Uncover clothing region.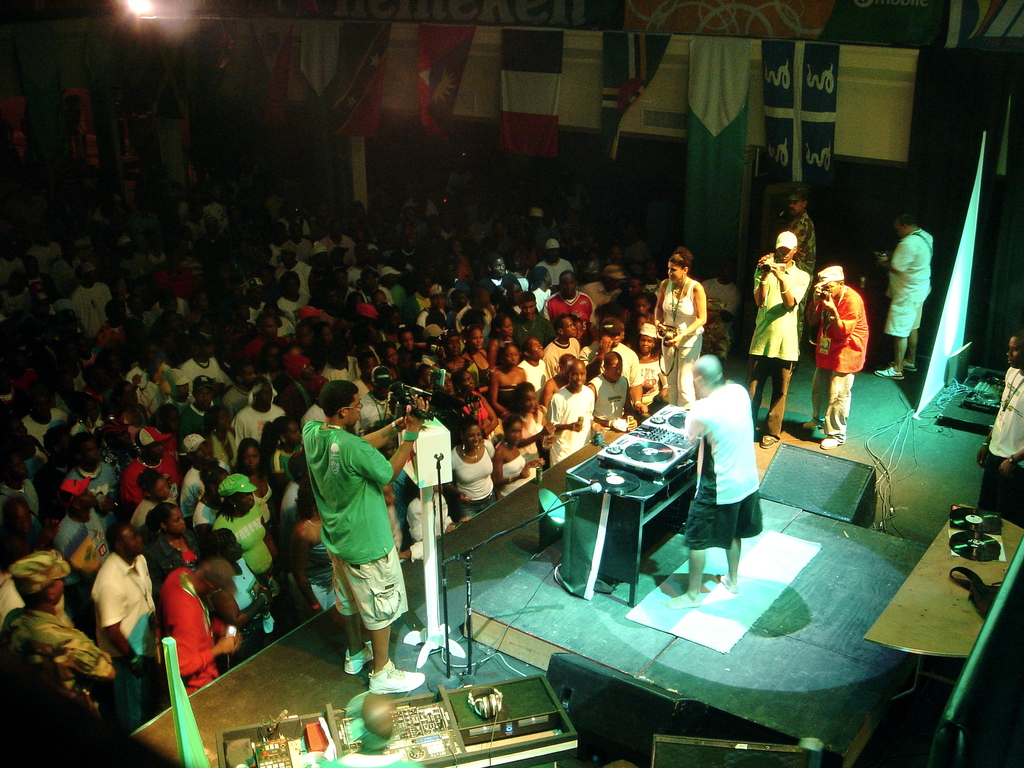
Uncovered: (547,378,597,462).
